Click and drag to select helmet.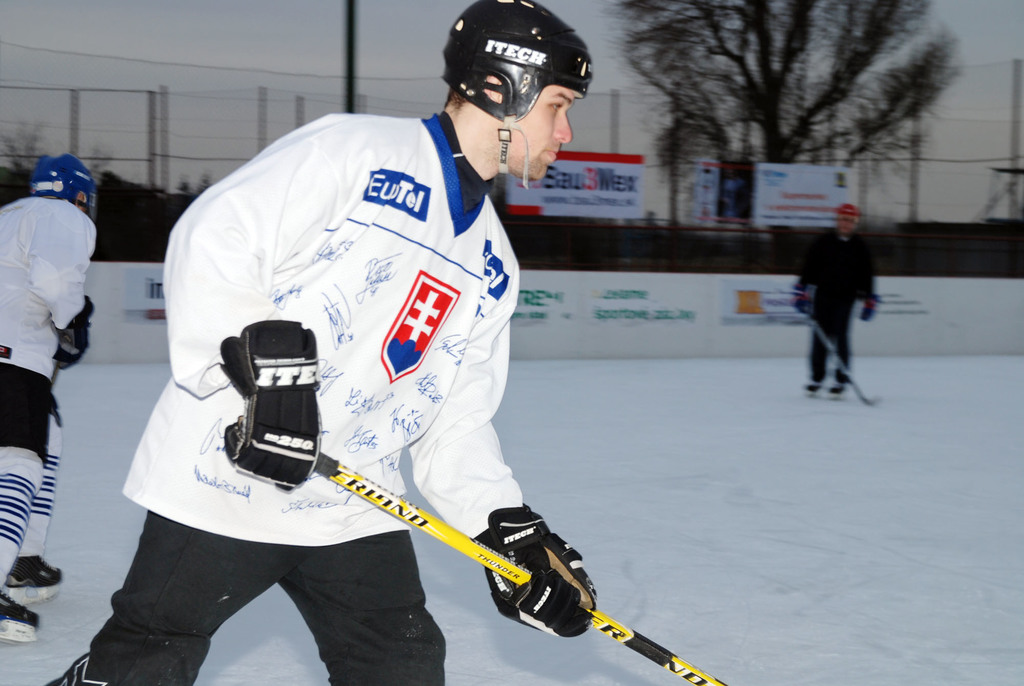
Selection: select_region(29, 156, 97, 215).
